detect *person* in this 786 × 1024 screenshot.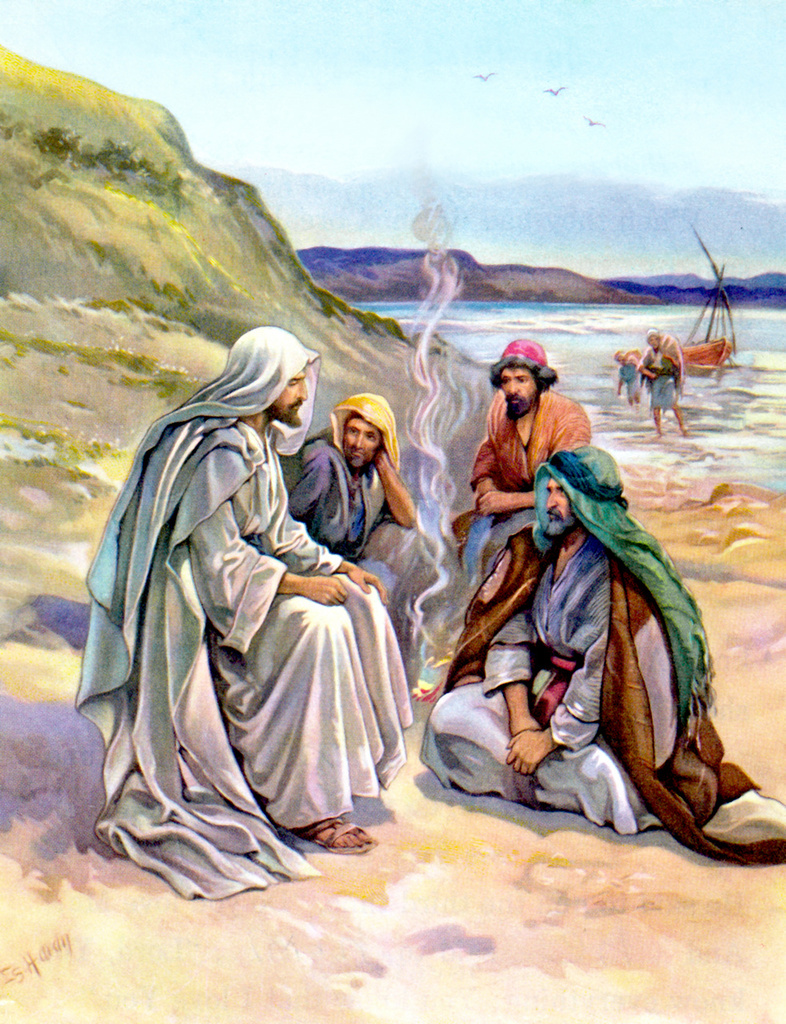
Detection: l=614, t=351, r=644, b=407.
